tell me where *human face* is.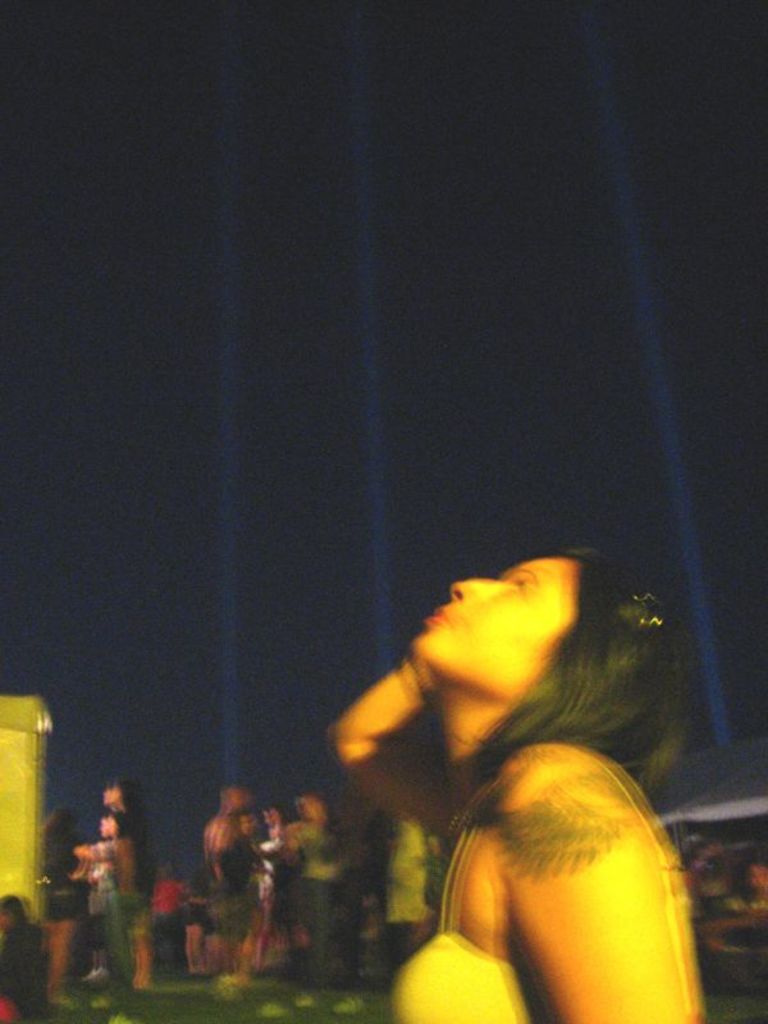
*human face* is at box=[104, 782, 123, 805].
